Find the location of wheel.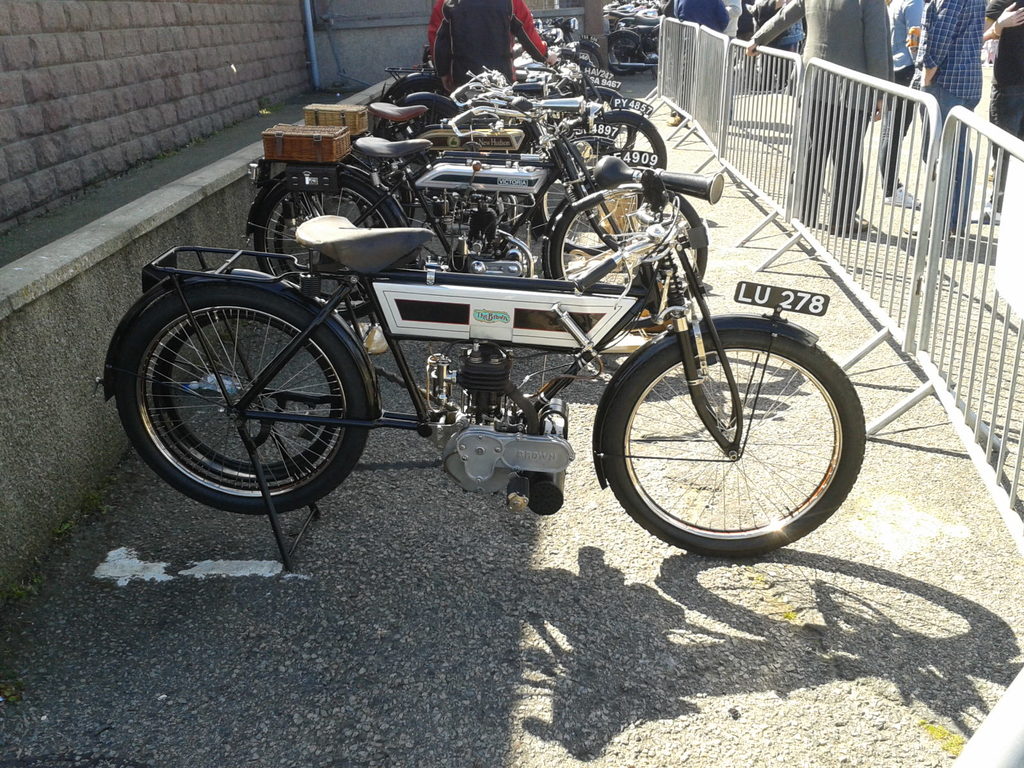
Location: 252, 175, 392, 336.
